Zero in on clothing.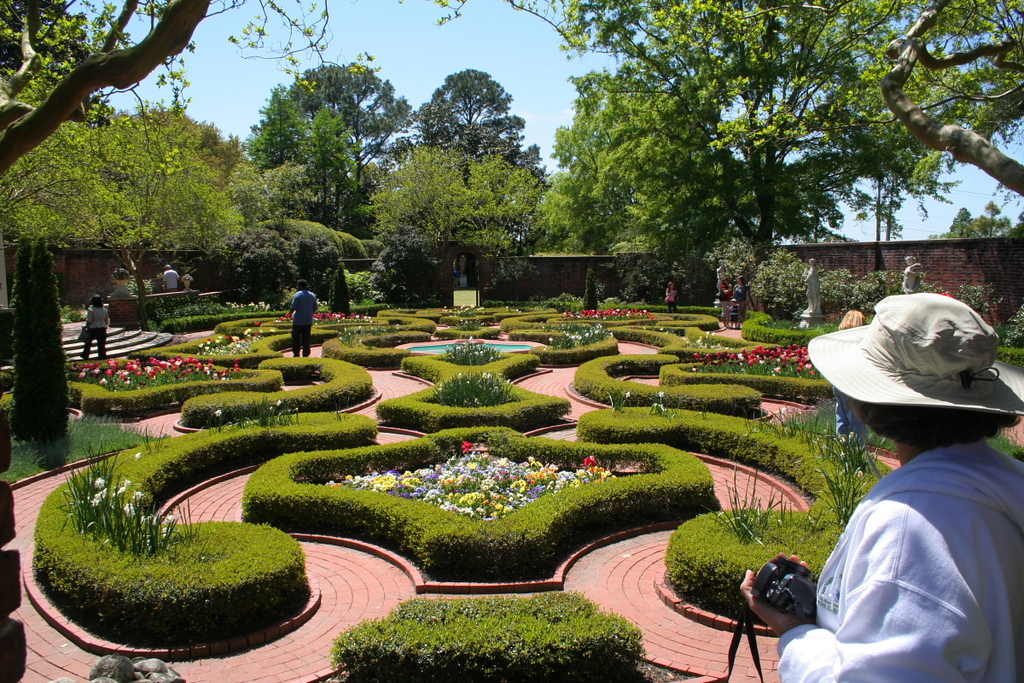
Zeroed in: pyautogui.locateOnScreen(806, 253, 822, 308).
